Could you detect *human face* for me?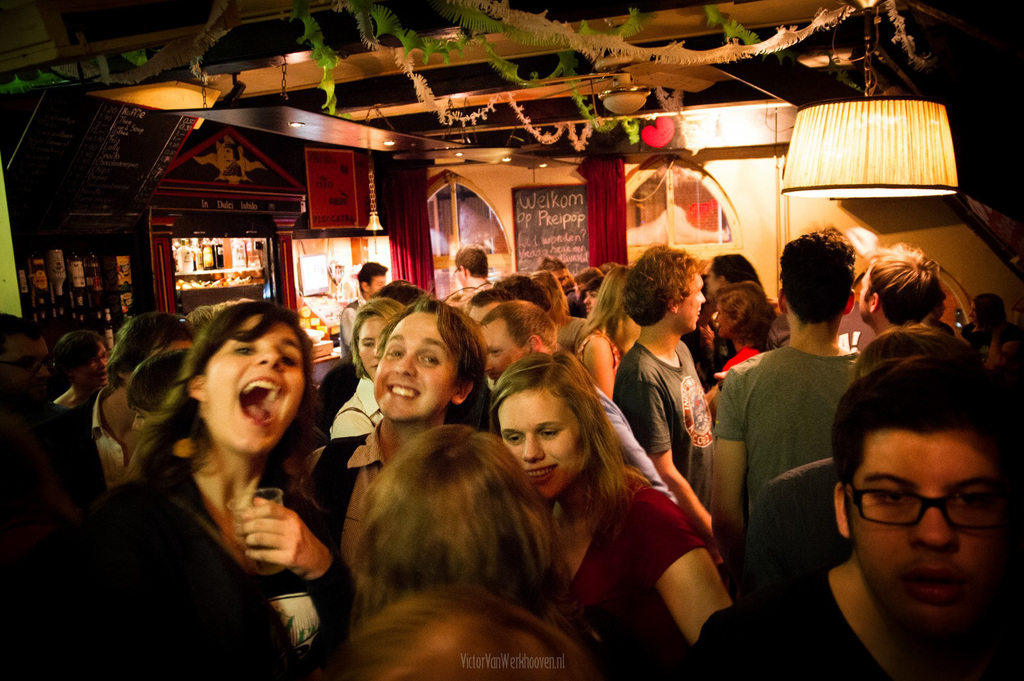
Detection result: 712:292:731:340.
